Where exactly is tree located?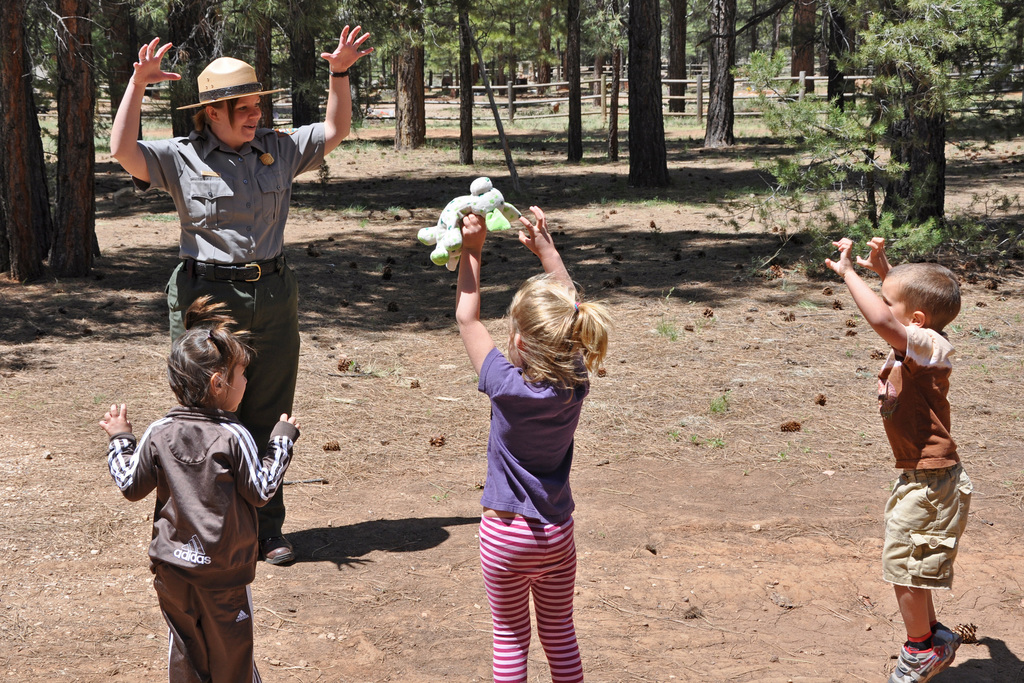
Its bounding box is region(730, 49, 945, 270).
